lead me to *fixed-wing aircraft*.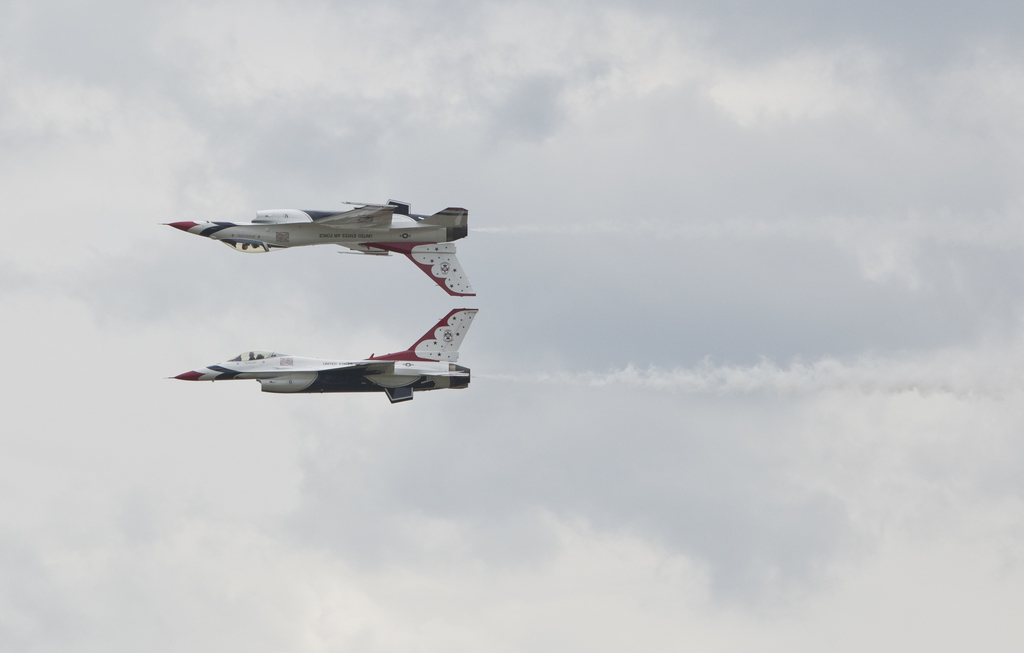
Lead to rect(156, 195, 475, 292).
